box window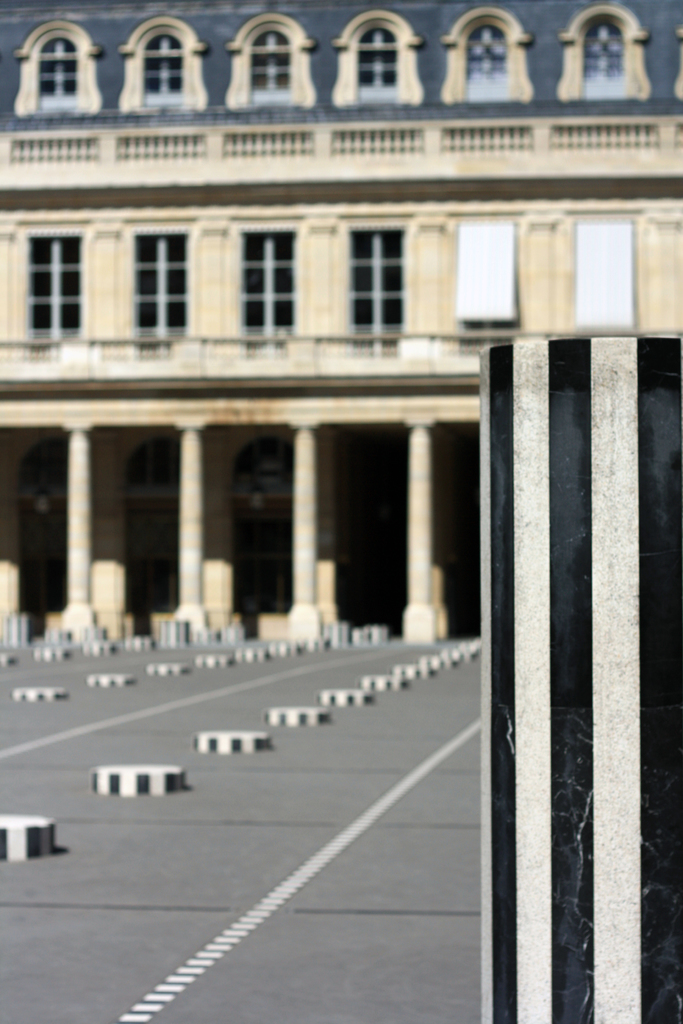
439, 0, 540, 109
